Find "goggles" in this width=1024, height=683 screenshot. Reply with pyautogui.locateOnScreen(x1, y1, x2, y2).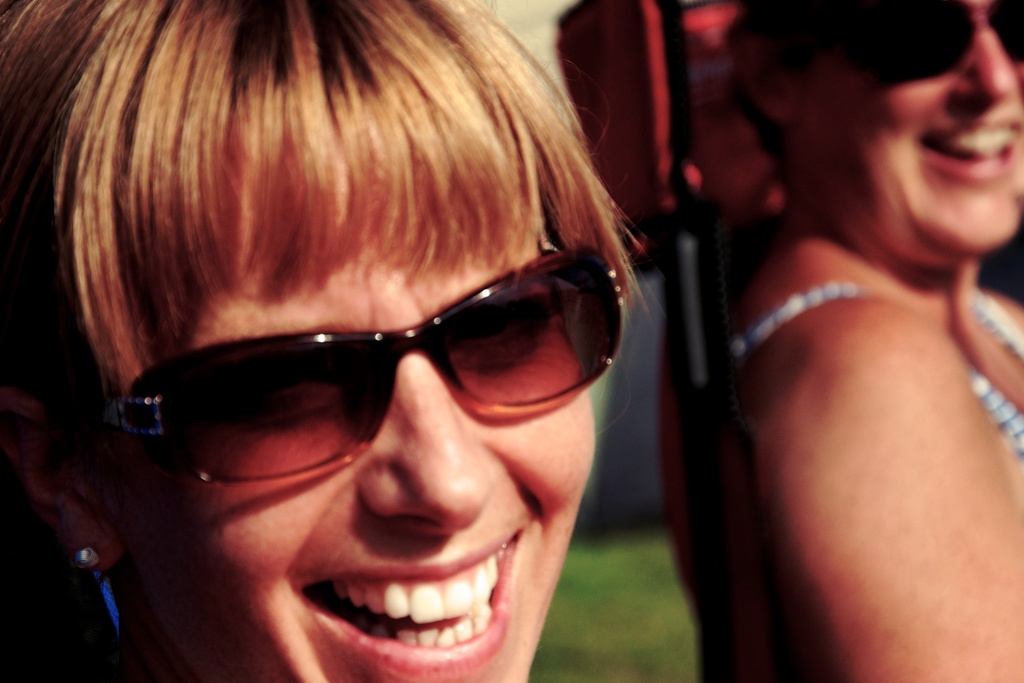
pyautogui.locateOnScreen(778, 3, 1023, 83).
